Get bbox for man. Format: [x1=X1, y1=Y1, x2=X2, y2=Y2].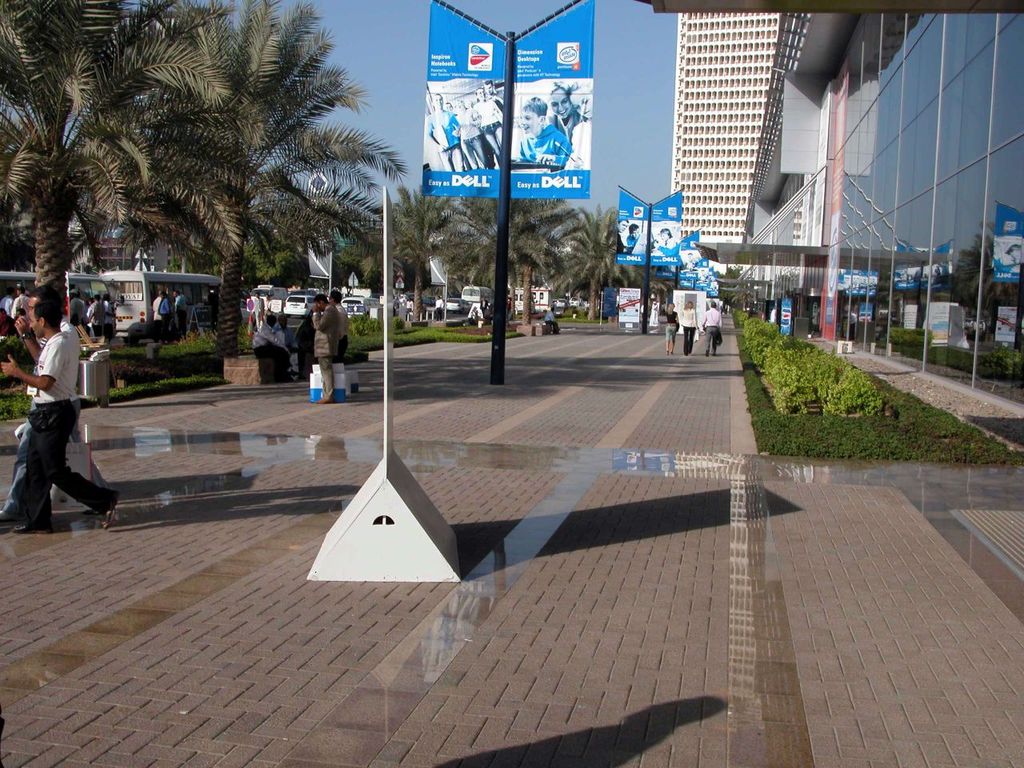
[x1=250, y1=314, x2=294, y2=382].
